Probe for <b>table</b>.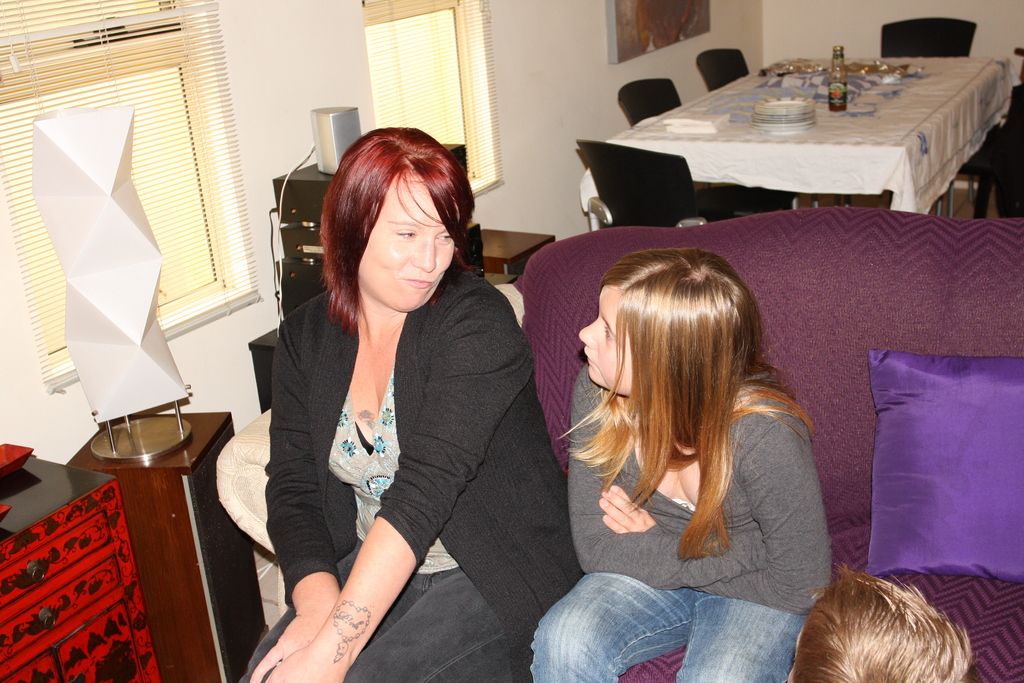
Probe result: rect(594, 50, 1007, 228).
